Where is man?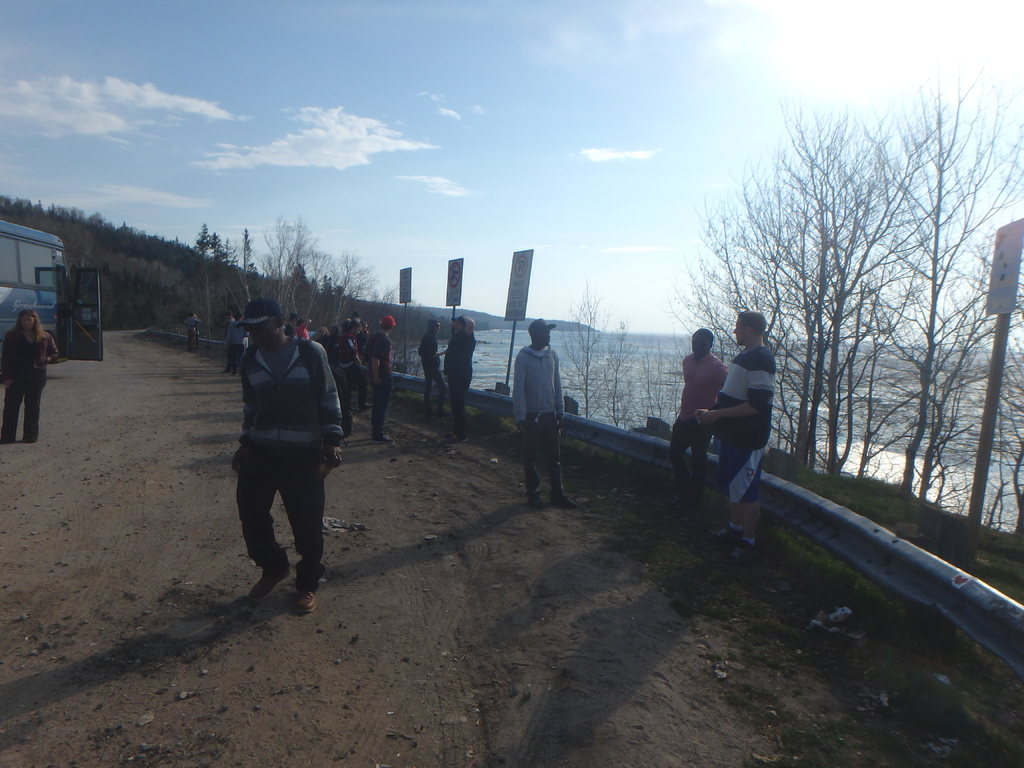
(219,307,253,378).
